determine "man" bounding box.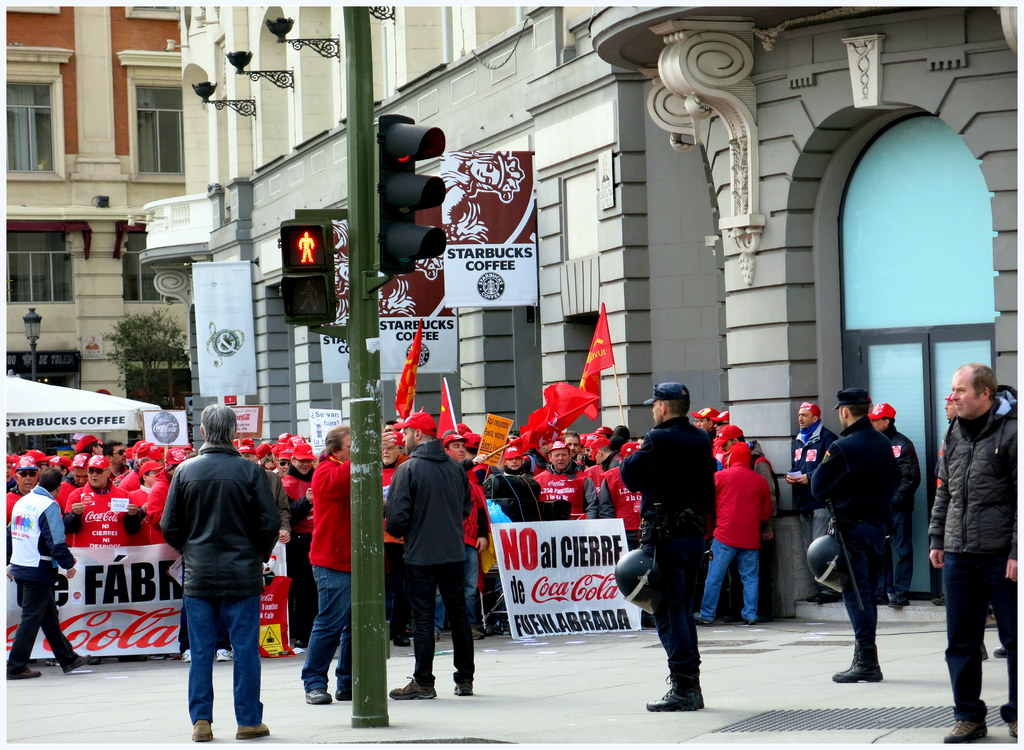
Determined: region(862, 397, 917, 608).
